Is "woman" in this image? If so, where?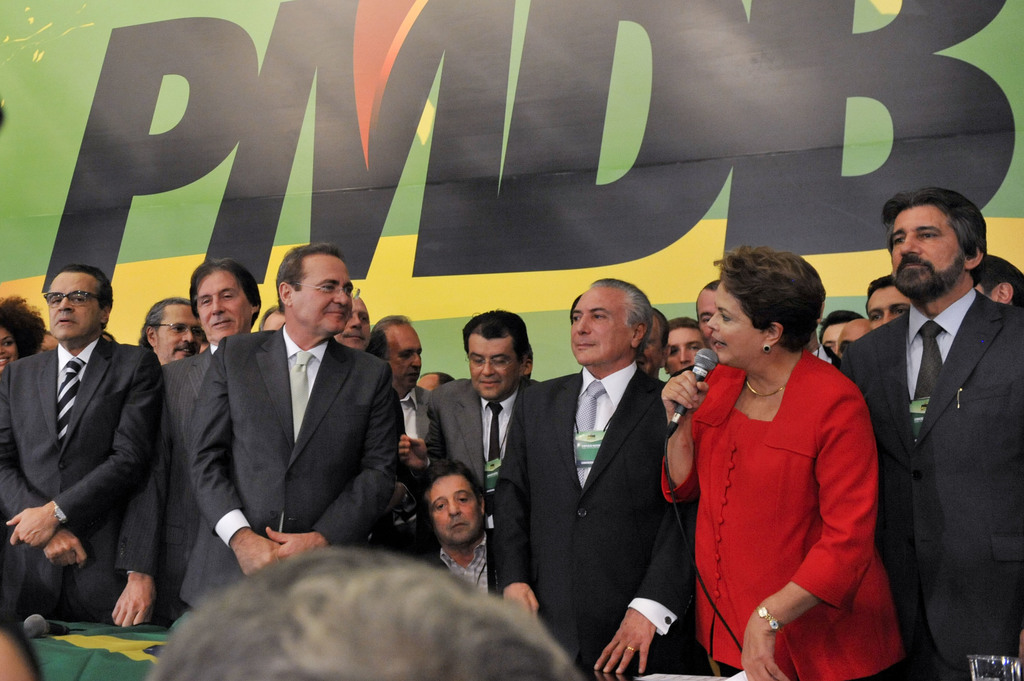
Yes, at box(667, 248, 902, 666).
